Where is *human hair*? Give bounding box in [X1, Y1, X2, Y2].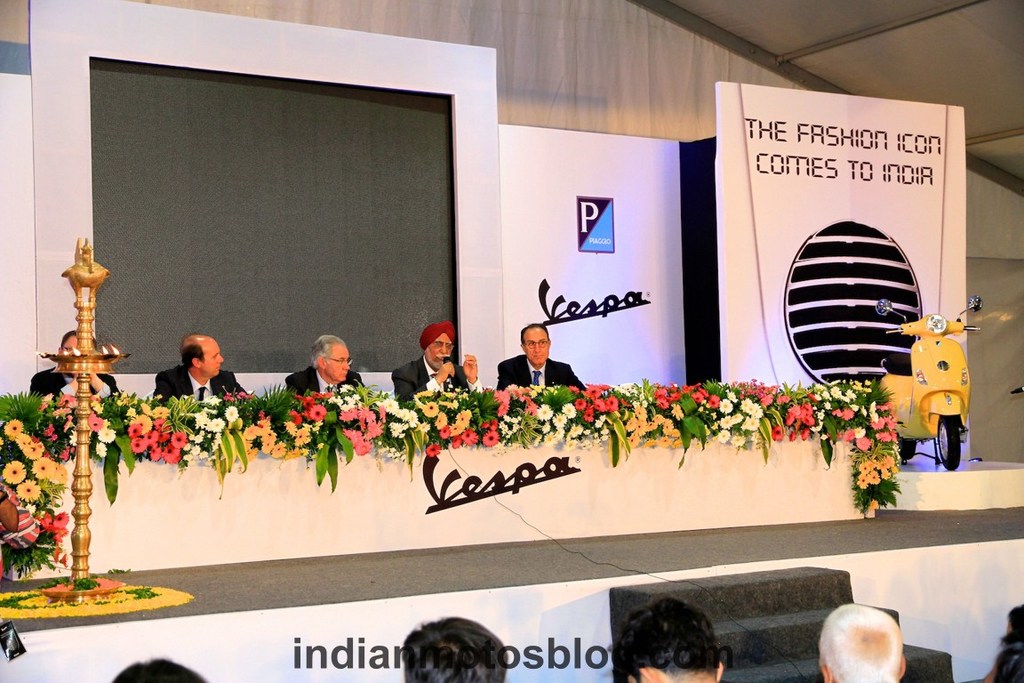
[115, 662, 204, 682].
